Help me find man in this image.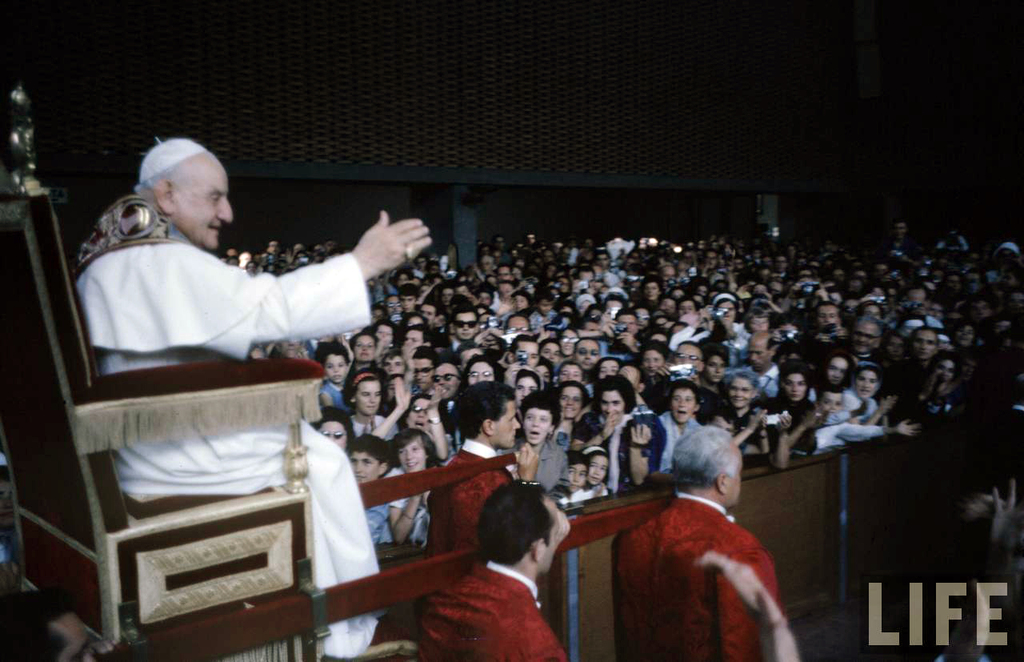
Found it: x1=430 y1=384 x2=540 y2=556.
